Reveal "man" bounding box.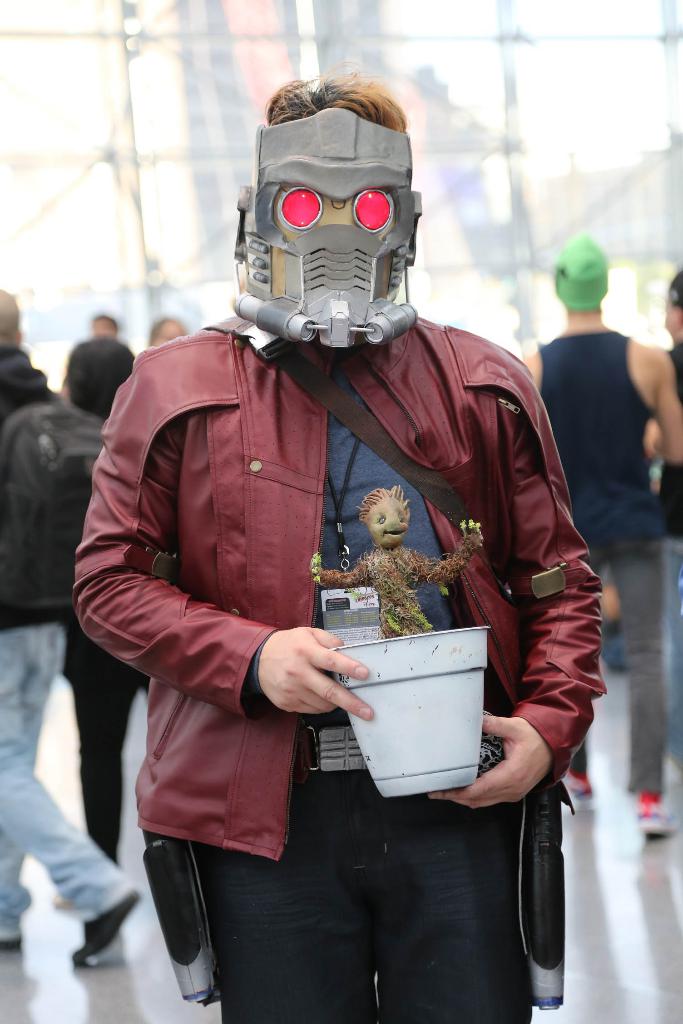
Revealed: region(0, 292, 66, 442).
